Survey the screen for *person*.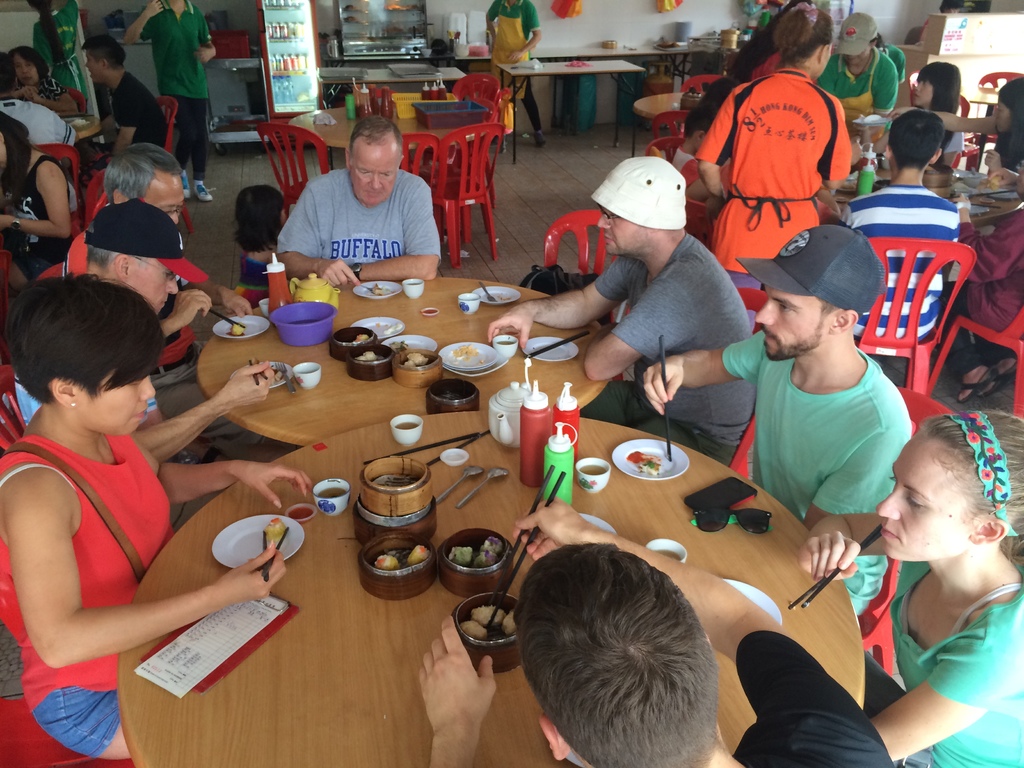
Survey found: (left=693, top=3, right=854, bottom=276).
